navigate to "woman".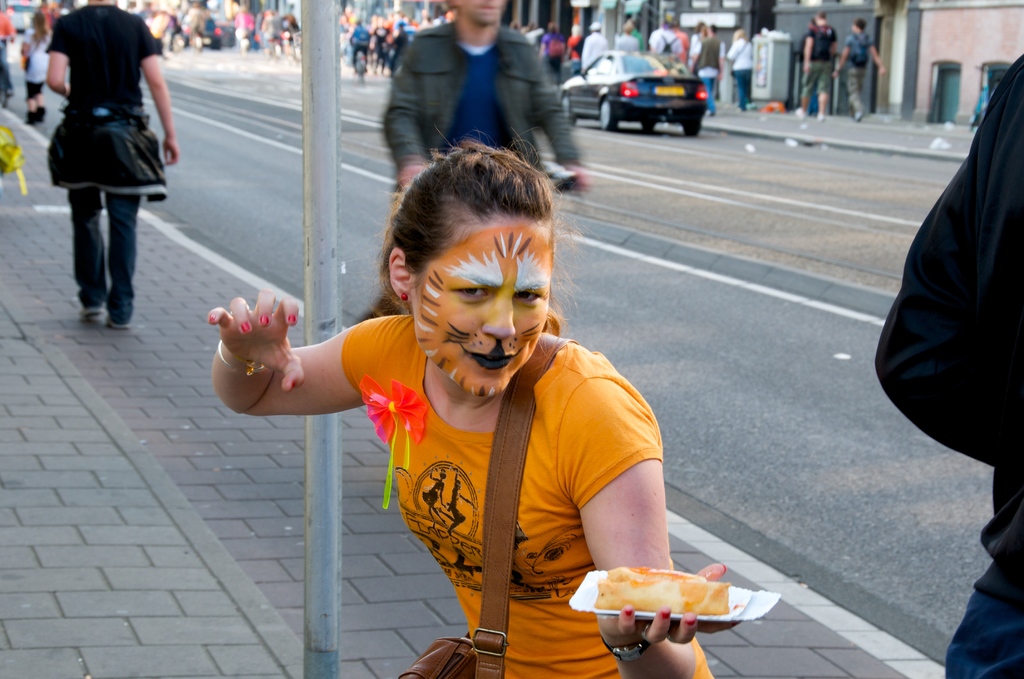
Navigation target: select_region(214, 124, 729, 678).
